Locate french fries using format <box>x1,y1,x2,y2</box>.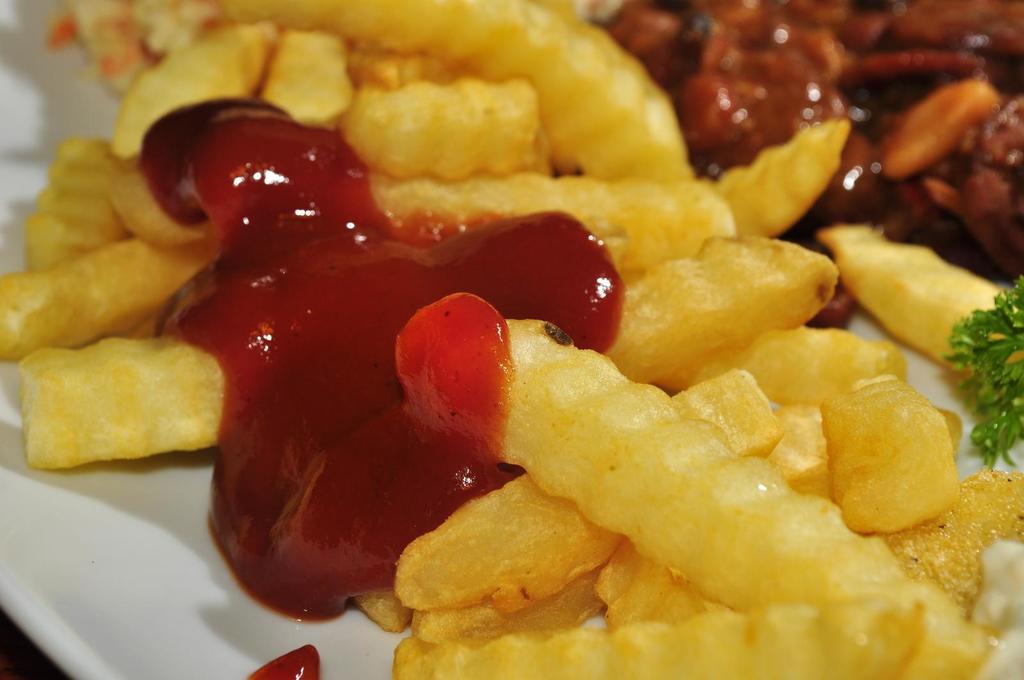
<box>379,299,997,655</box>.
